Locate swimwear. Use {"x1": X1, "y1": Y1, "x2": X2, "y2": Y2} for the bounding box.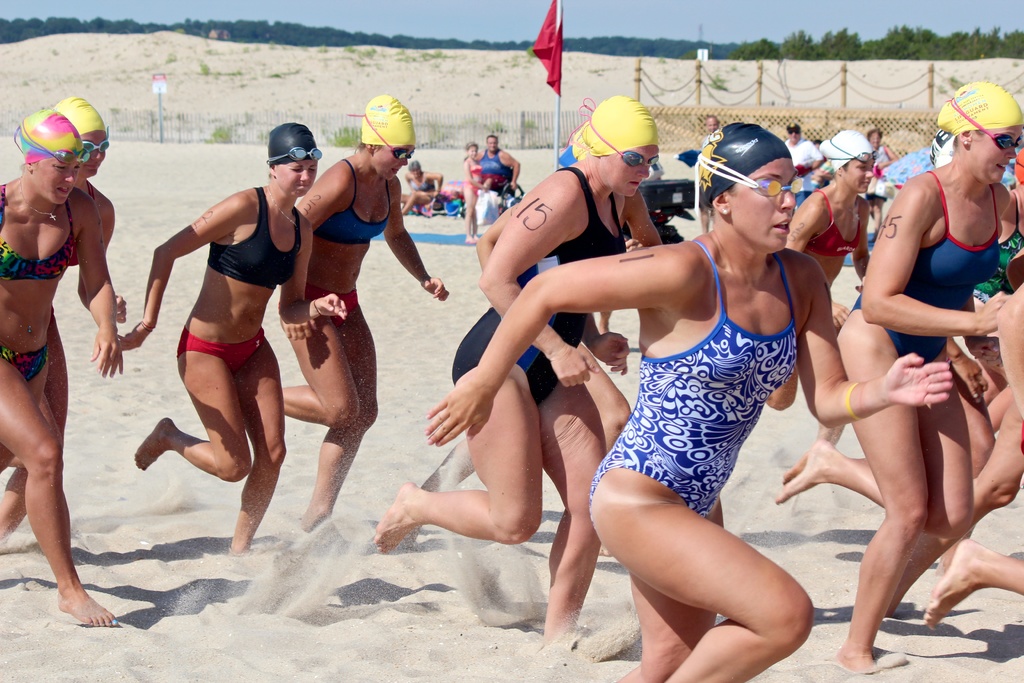
{"x1": 207, "y1": 180, "x2": 310, "y2": 293}.
